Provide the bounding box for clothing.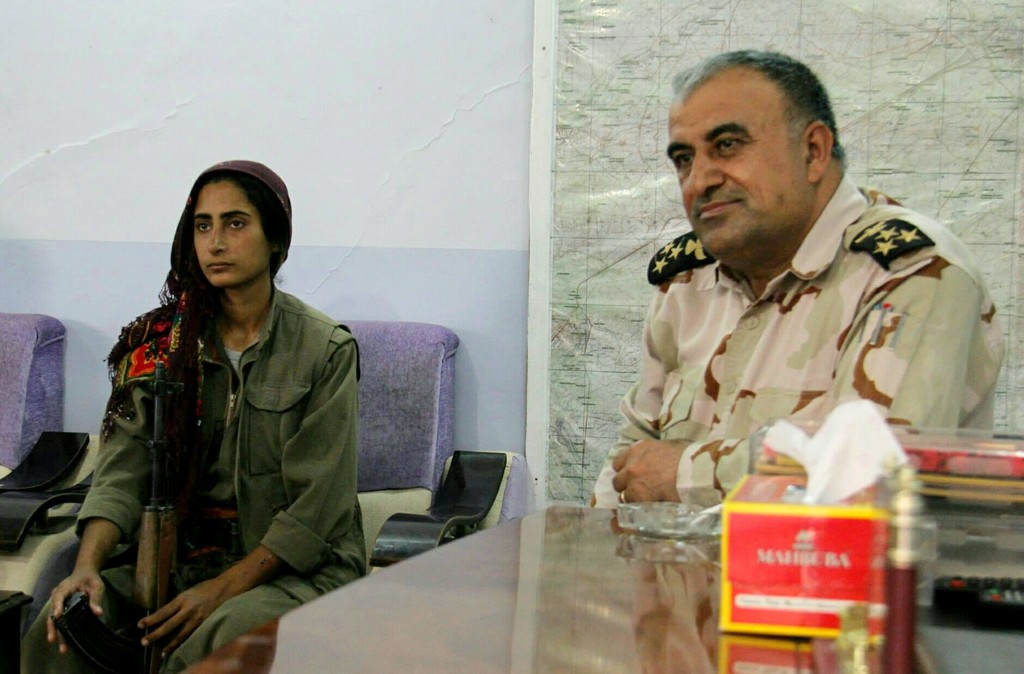
region(88, 308, 374, 637).
